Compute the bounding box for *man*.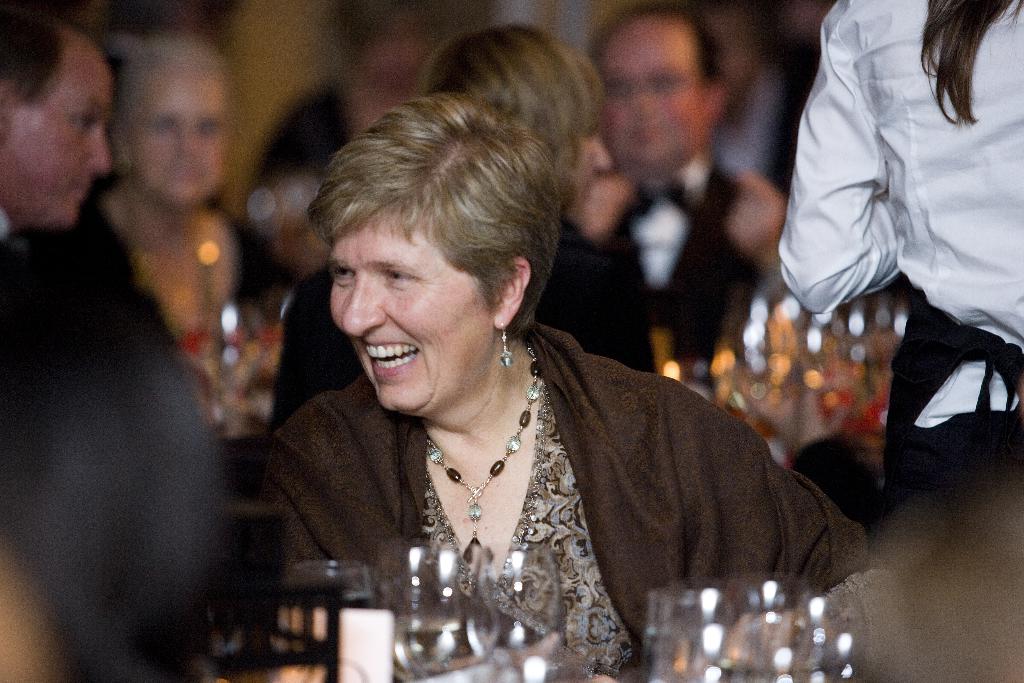
{"x1": 545, "y1": 0, "x2": 801, "y2": 386}.
